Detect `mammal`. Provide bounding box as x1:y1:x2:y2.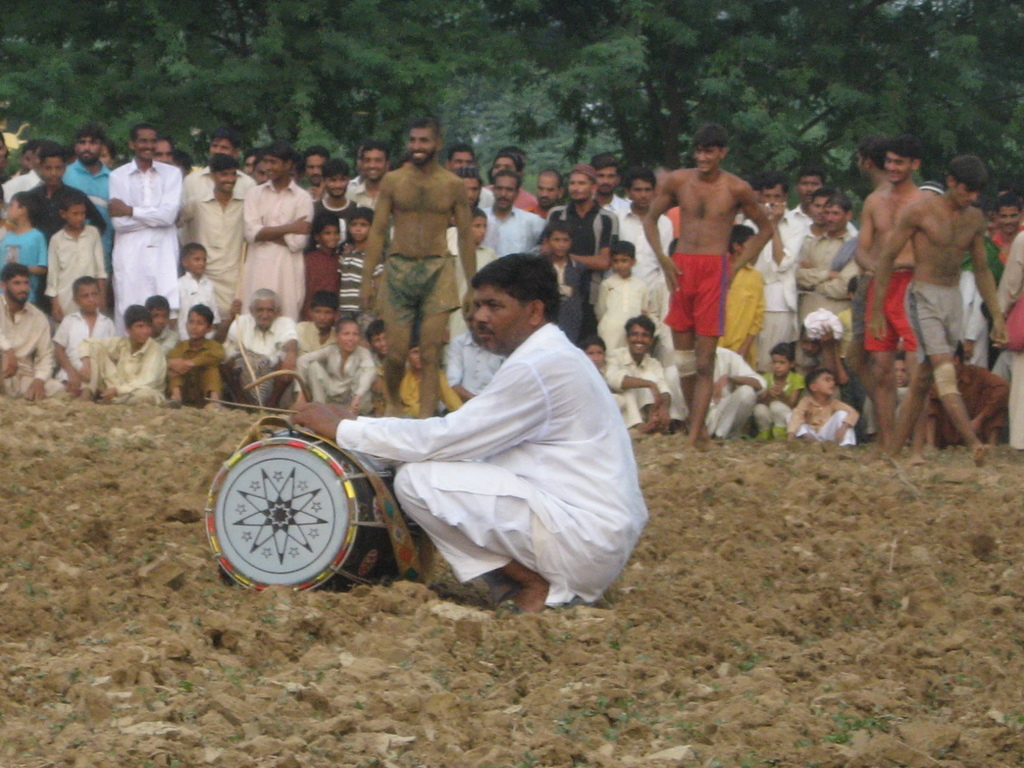
959:237:999:356.
